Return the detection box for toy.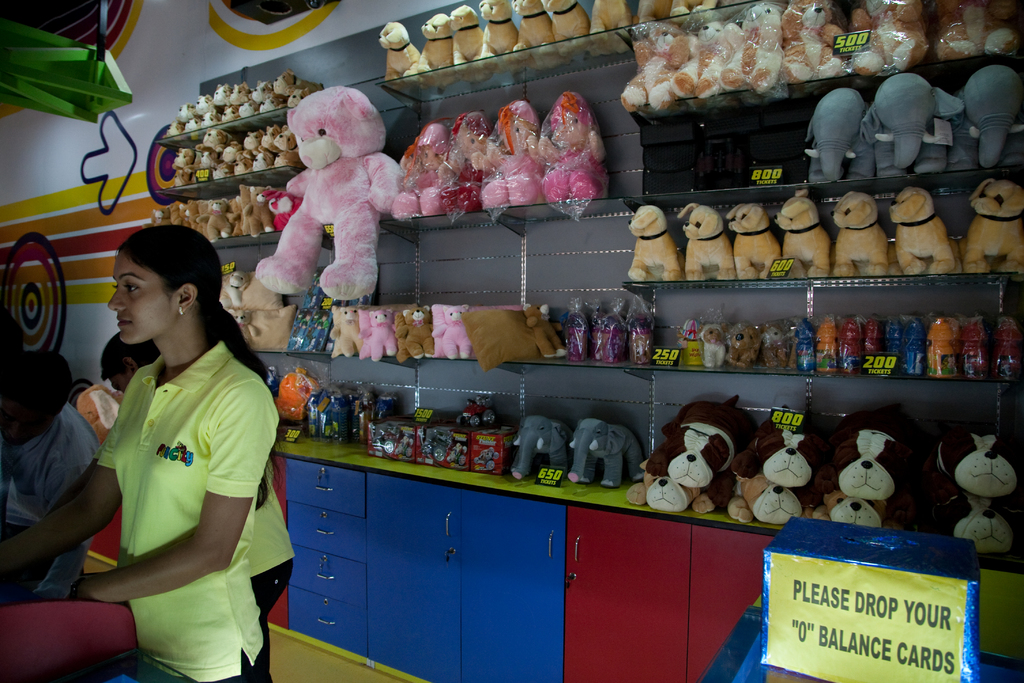
x1=630 y1=0 x2=669 y2=33.
